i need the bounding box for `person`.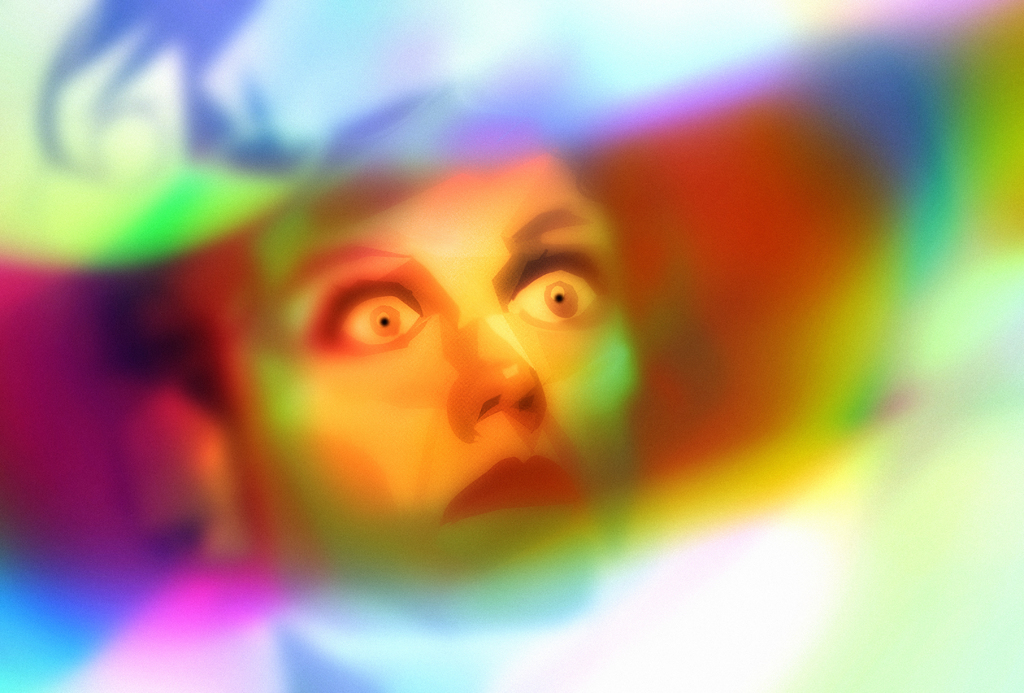
Here it is: x1=116, y1=171, x2=721, y2=649.
